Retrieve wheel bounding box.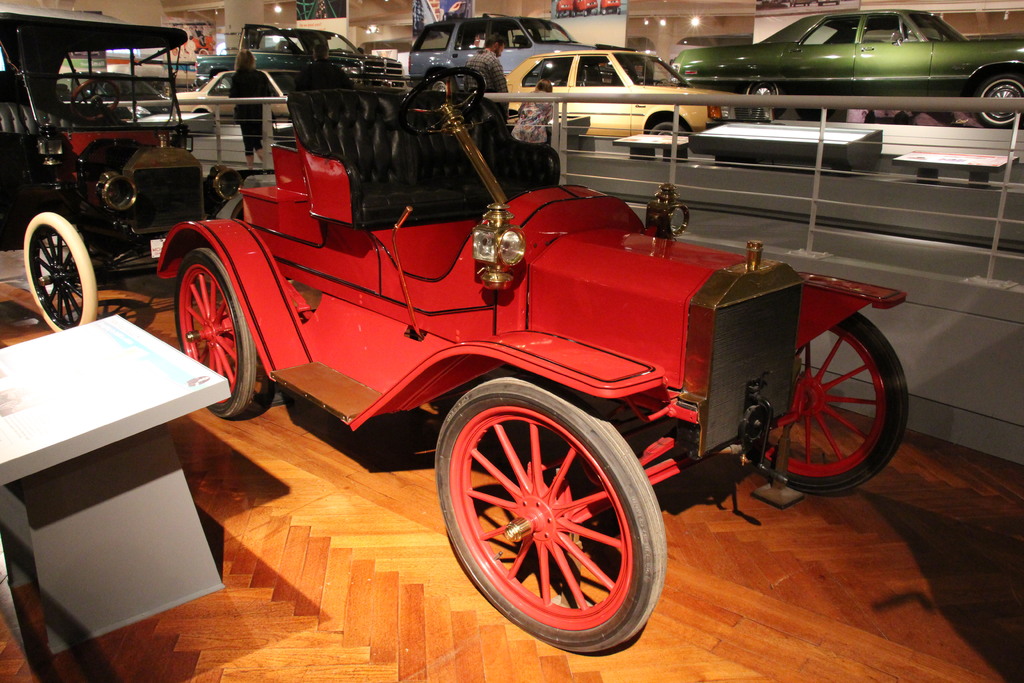
Bounding box: BBox(19, 213, 97, 339).
